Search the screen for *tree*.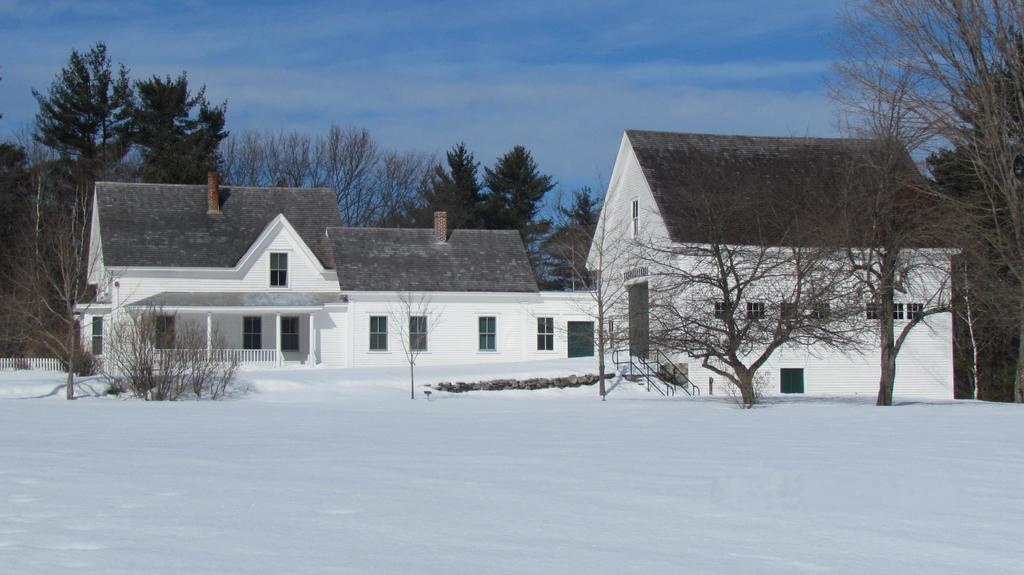
Found at l=31, t=40, r=136, b=182.
